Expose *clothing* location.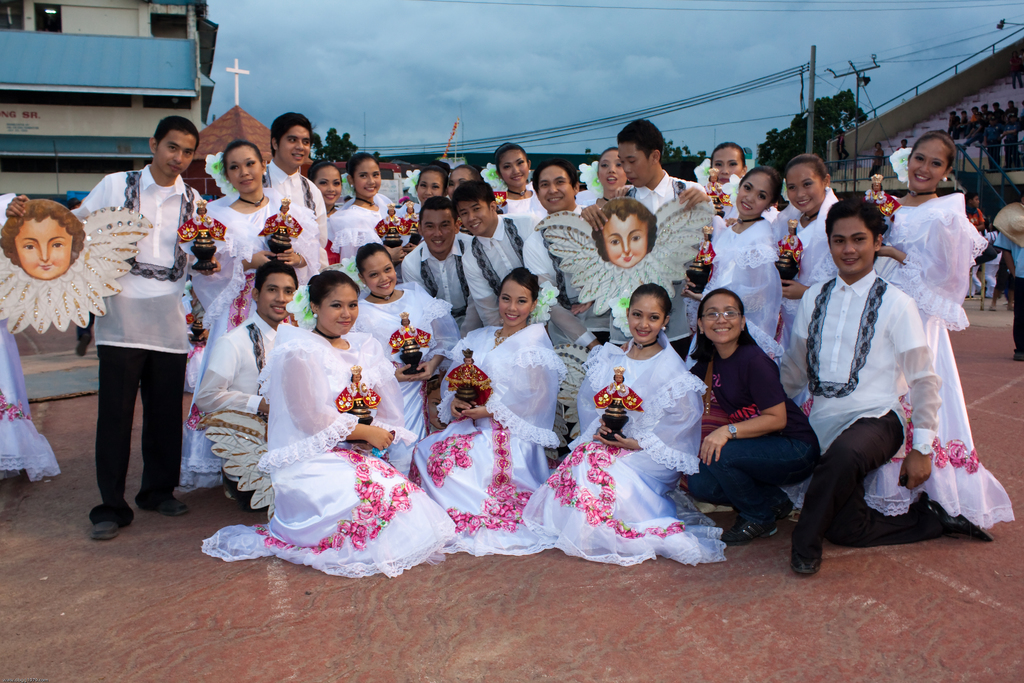
Exposed at l=180, t=199, r=323, b=479.
